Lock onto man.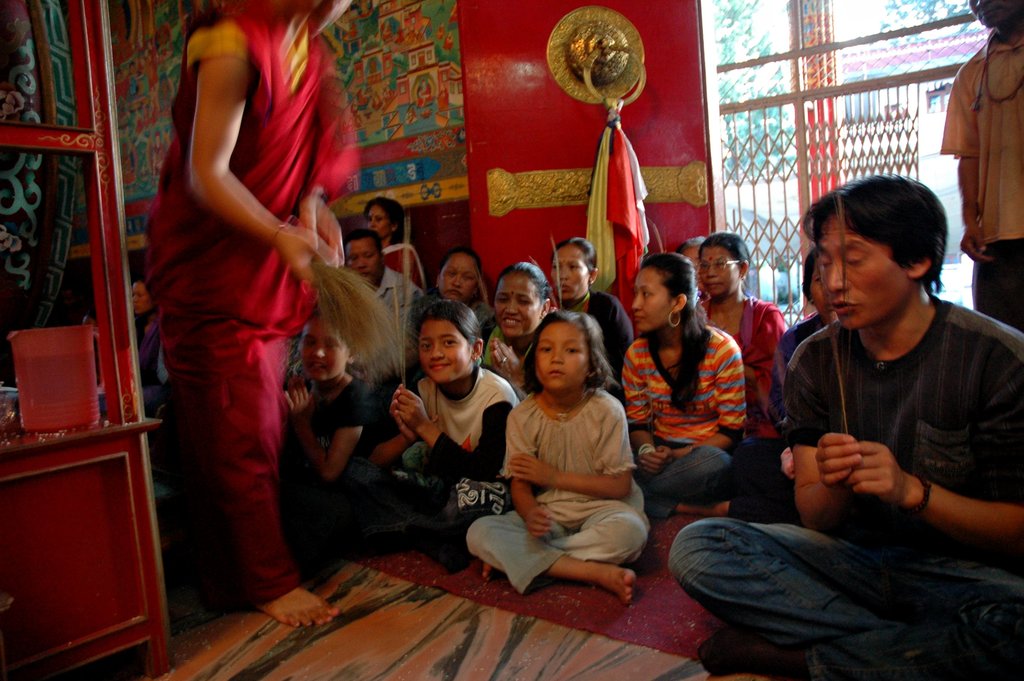
Locked: bbox(671, 172, 1023, 680).
